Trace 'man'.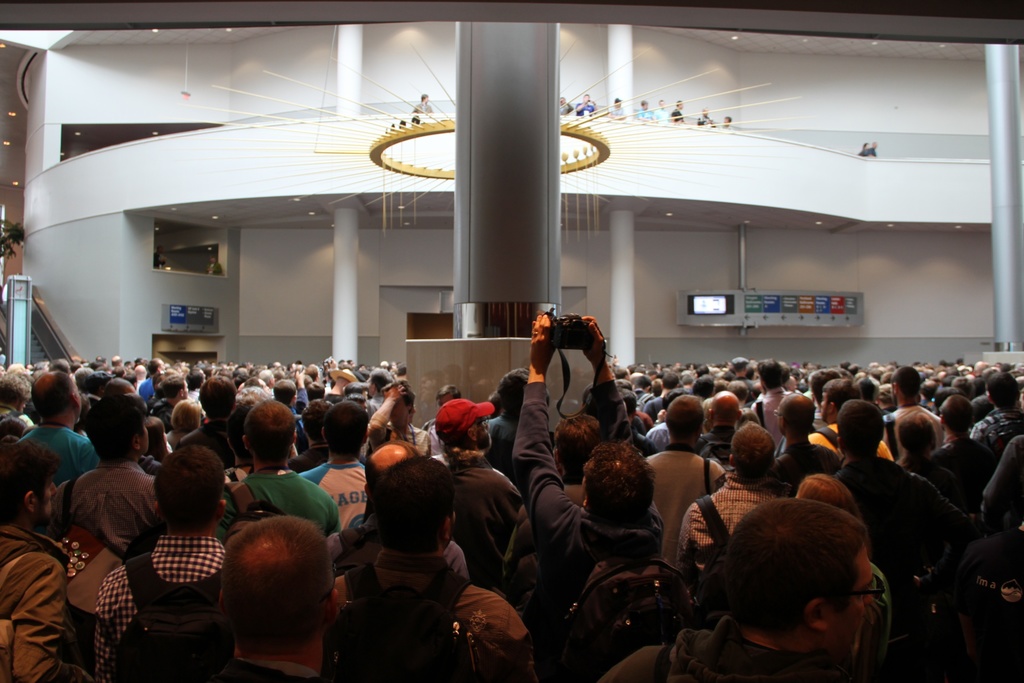
Traced to left=598, top=497, right=877, bottom=682.
